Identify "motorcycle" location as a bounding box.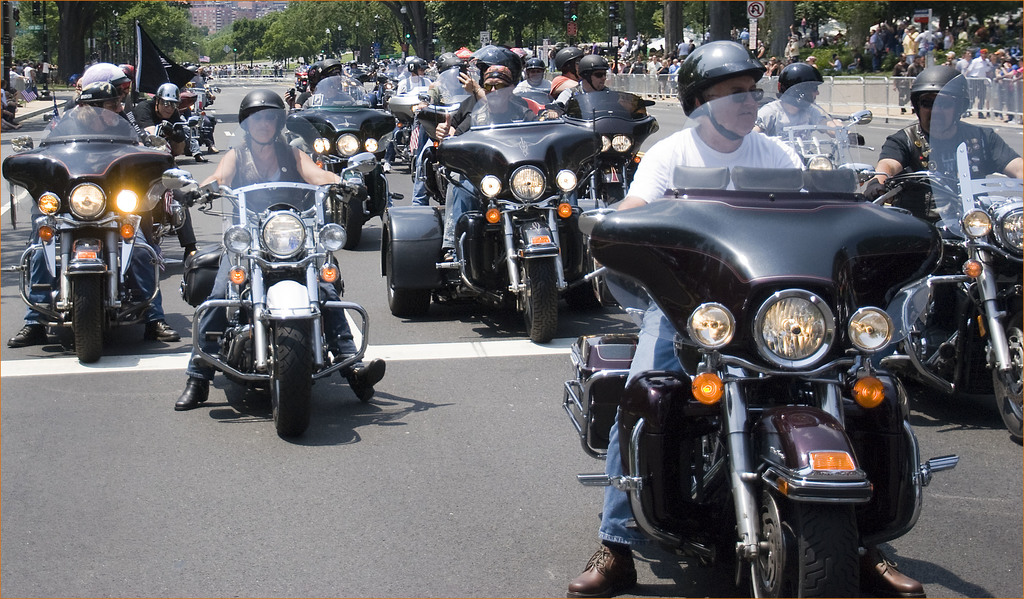
[170,169,371,427].
